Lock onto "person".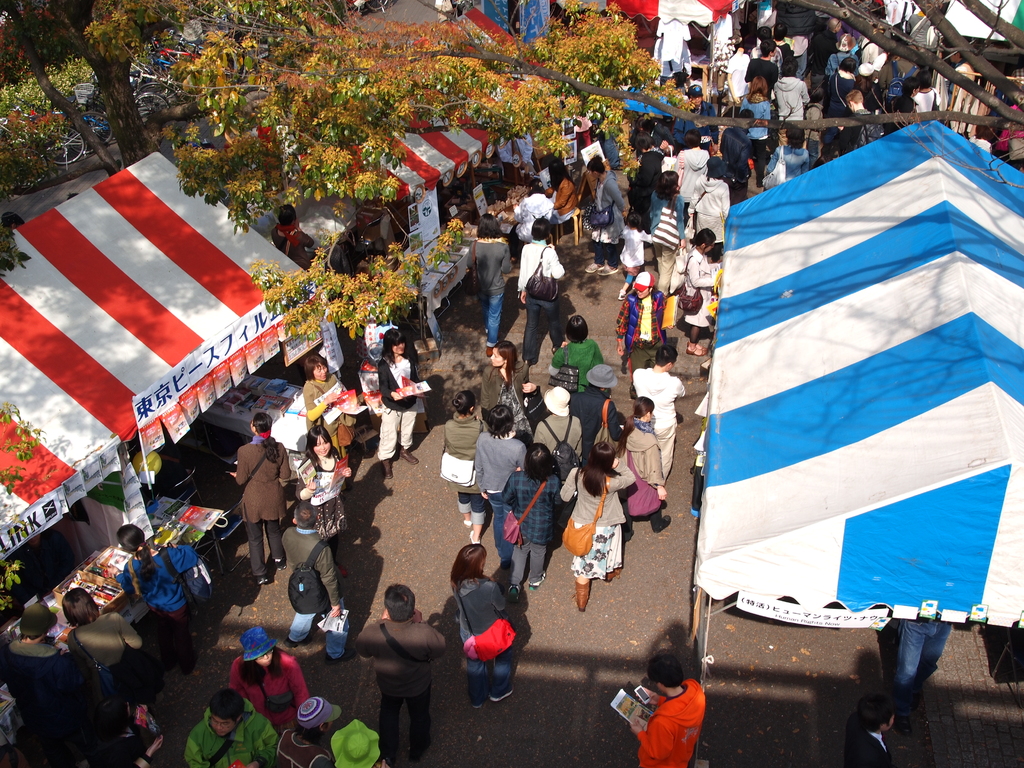
Locked: 355/580/447/759.
